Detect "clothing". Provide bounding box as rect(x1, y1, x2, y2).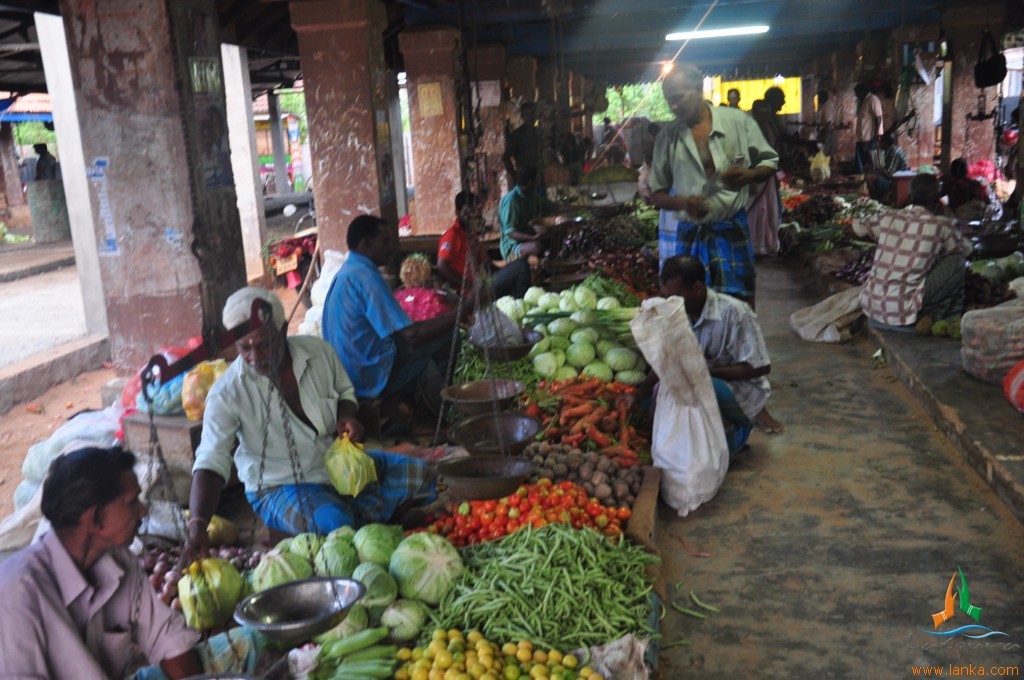
rect(504, 126, 558, 212).
